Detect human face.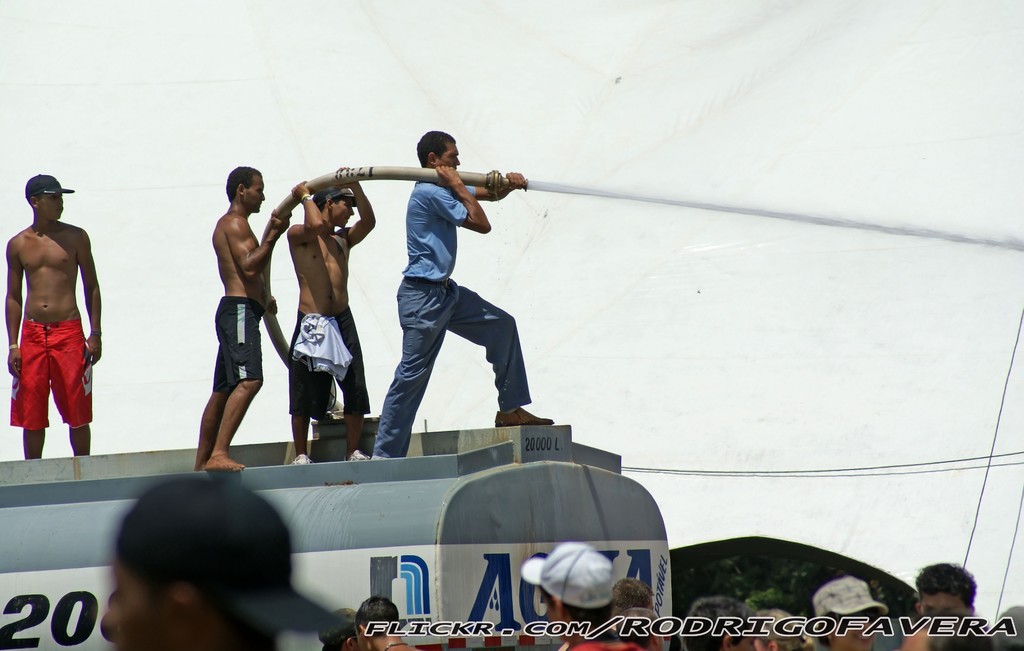
Detected at [left=541, top=596, right=556, bottom=629].
